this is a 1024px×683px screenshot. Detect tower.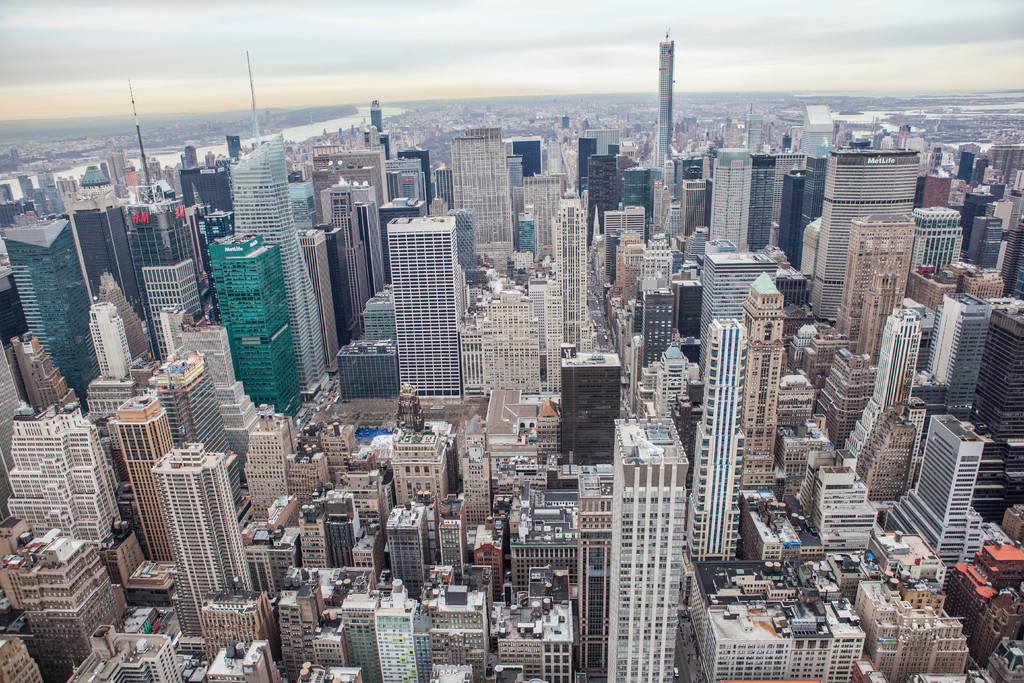
125/94/194/353.
